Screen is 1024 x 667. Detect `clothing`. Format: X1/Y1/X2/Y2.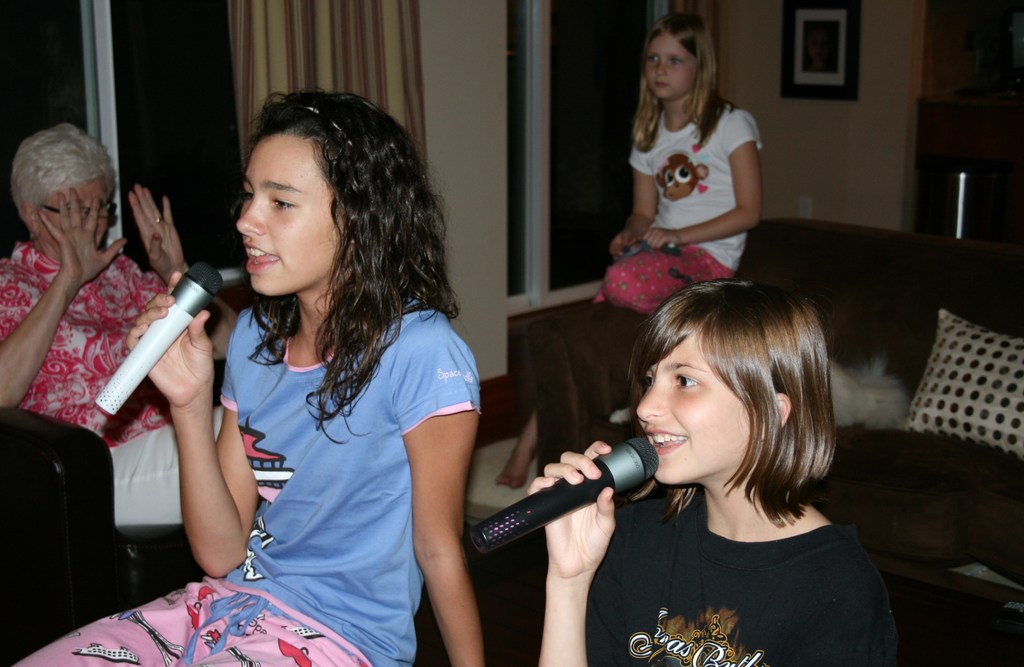
597/106/768/319.
